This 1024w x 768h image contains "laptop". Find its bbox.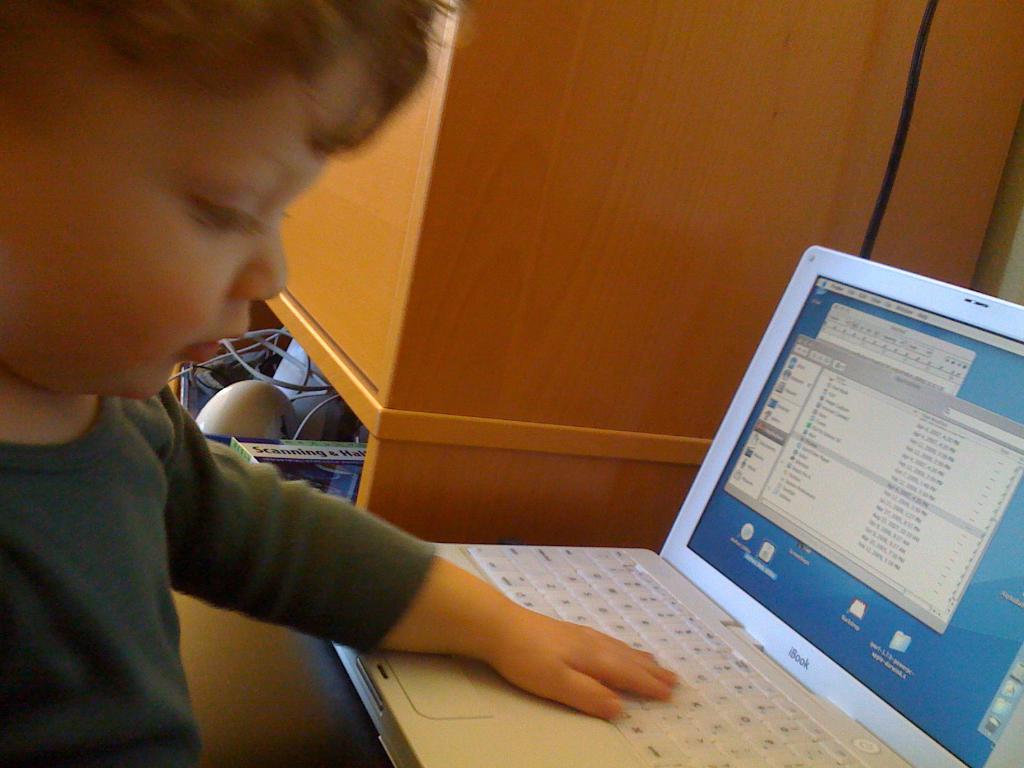
region(375, 239, 980, 762).
